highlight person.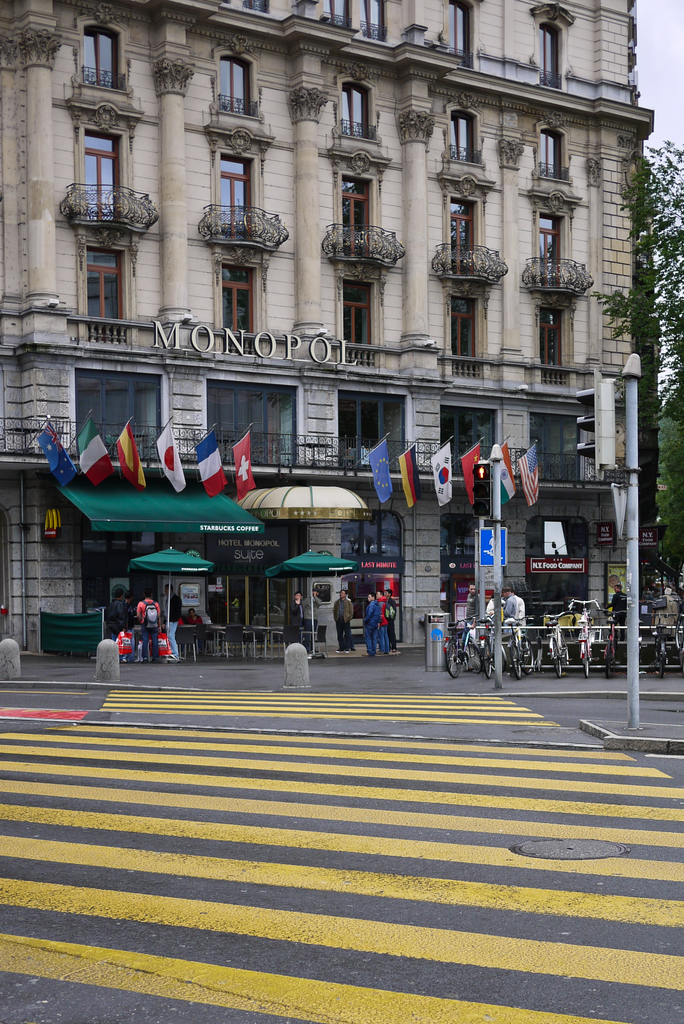
Highlighted region: 500,583,526,632.
